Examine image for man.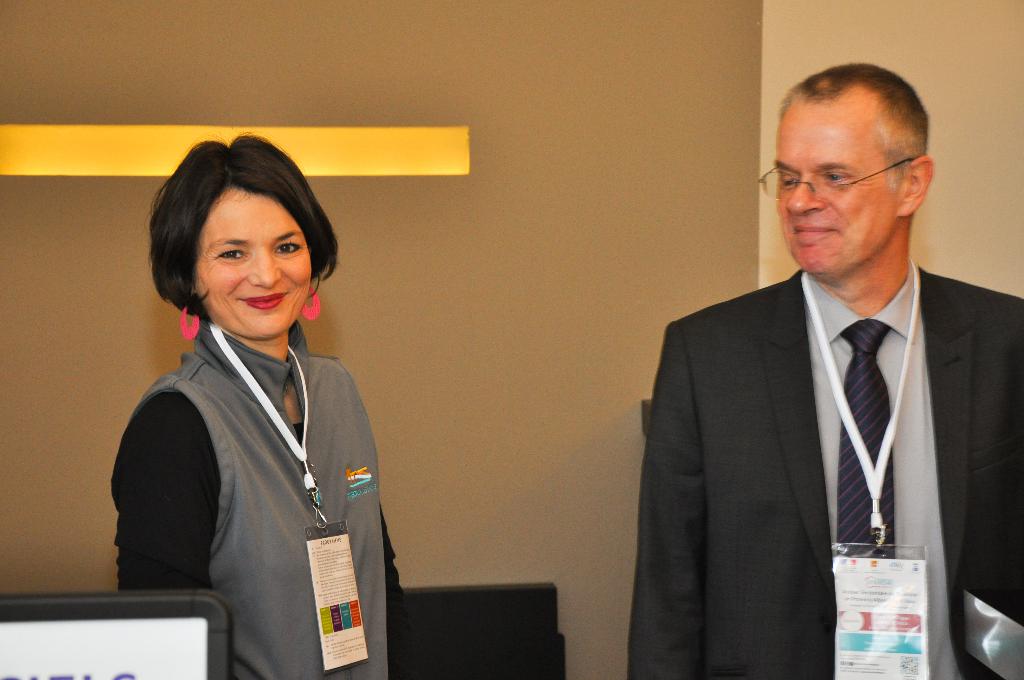
Examination result: <box>626,61,1023,679</box>.
